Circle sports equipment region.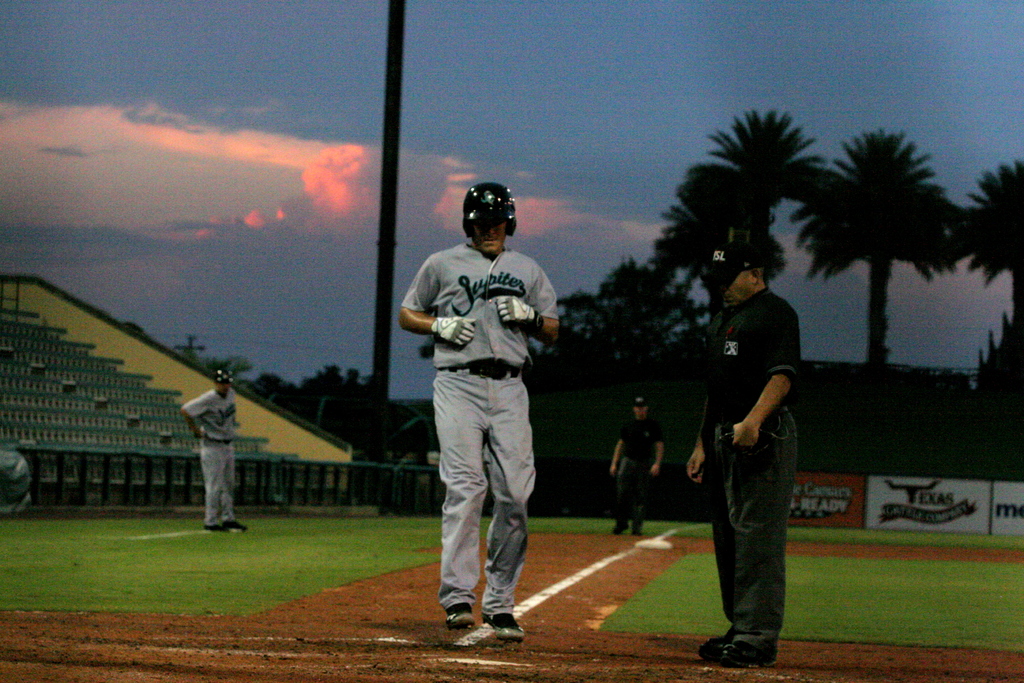
Region: select_region(214, 368, 237, 388).
